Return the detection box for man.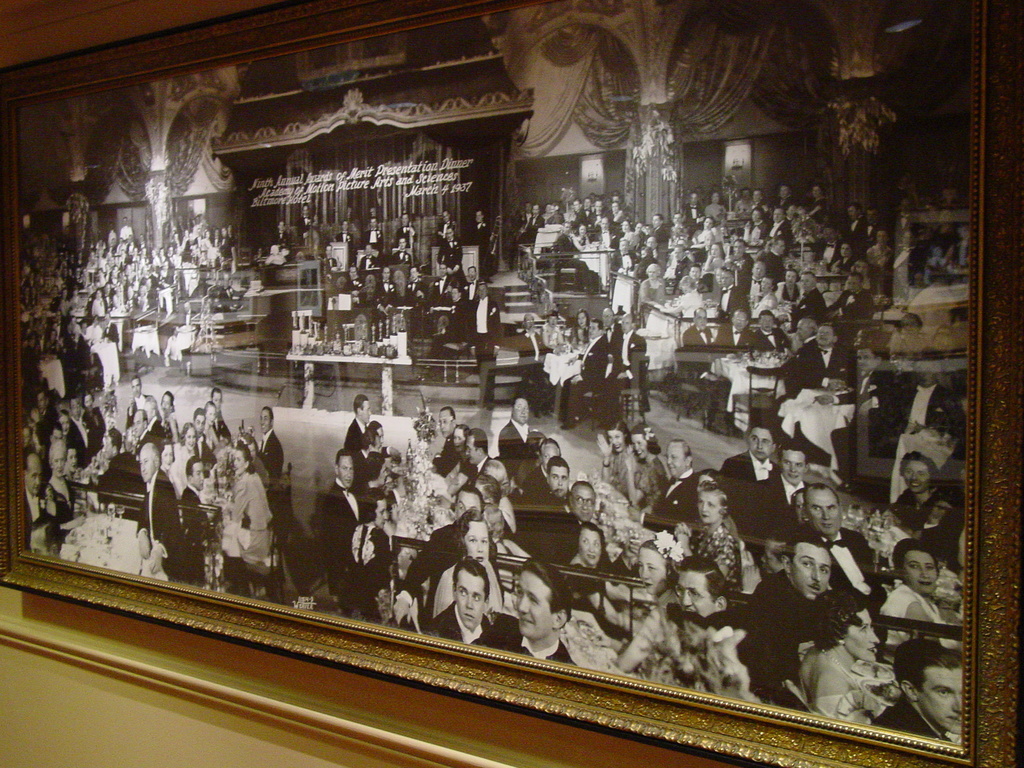
655:244:670:266.
